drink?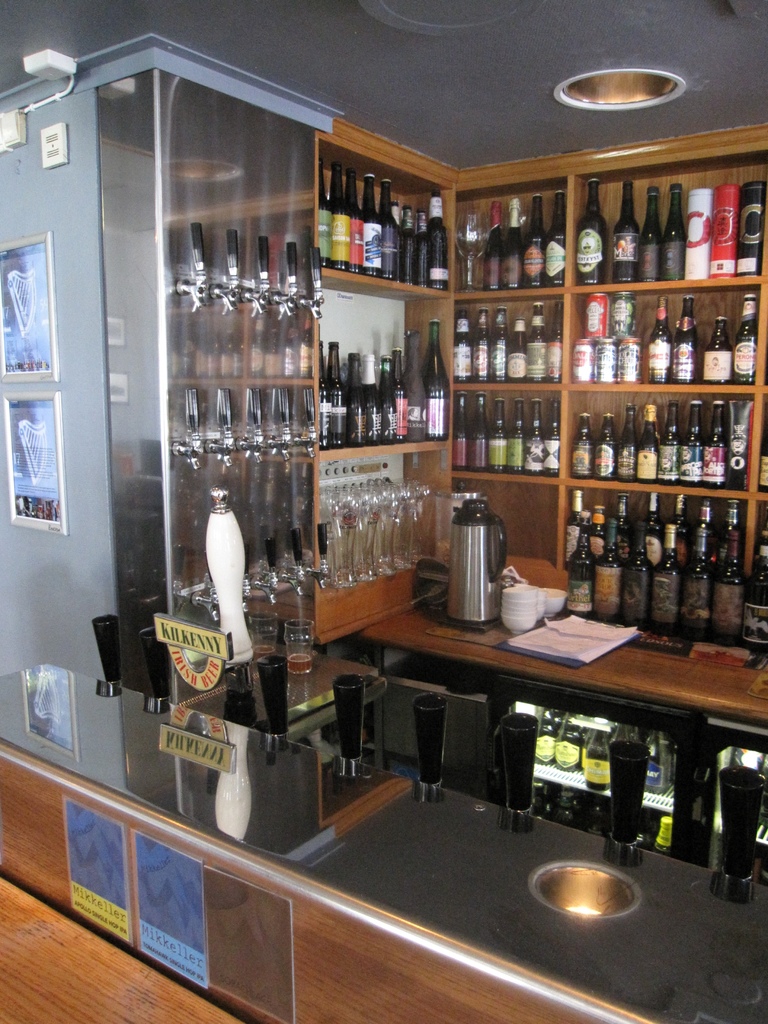
bbox=[289, 653, 310, 667]
